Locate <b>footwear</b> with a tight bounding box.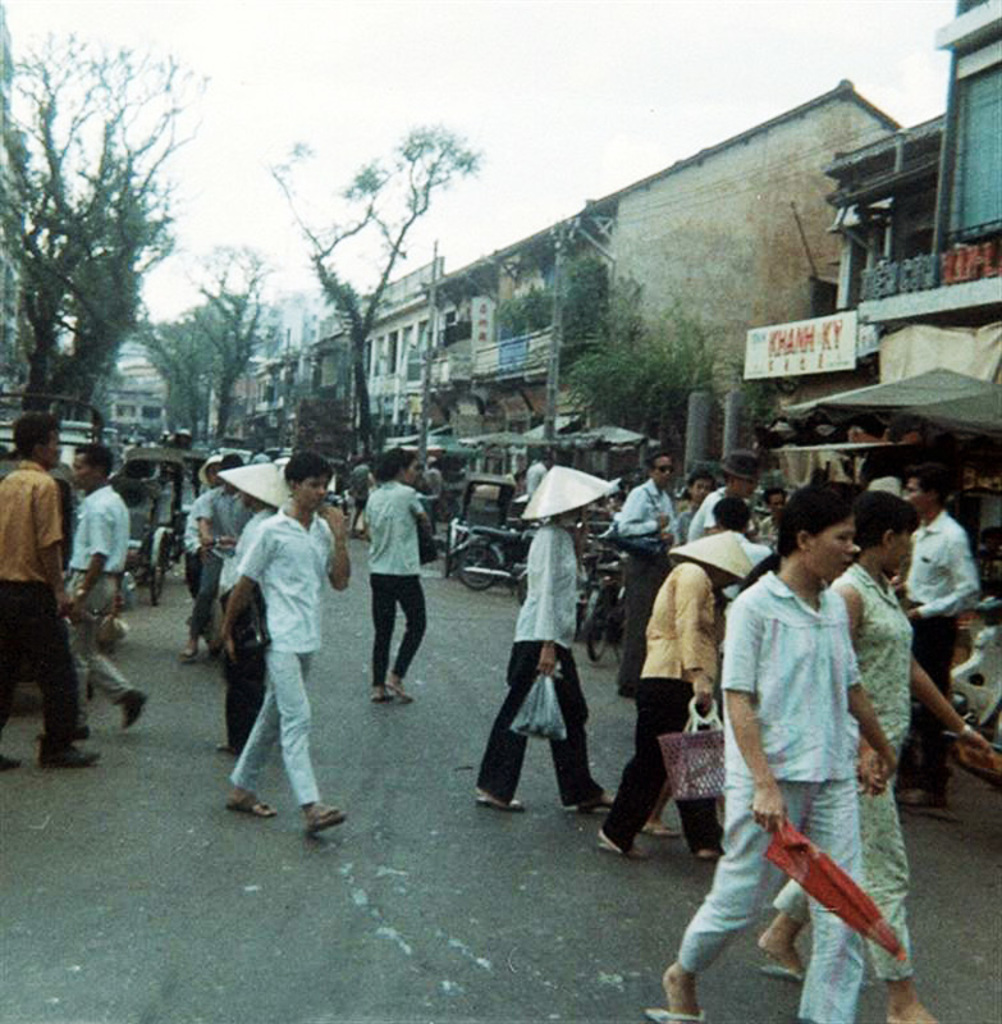
{"x1": 308, "y1": 797, "x2": 344, "y2": 833}.
